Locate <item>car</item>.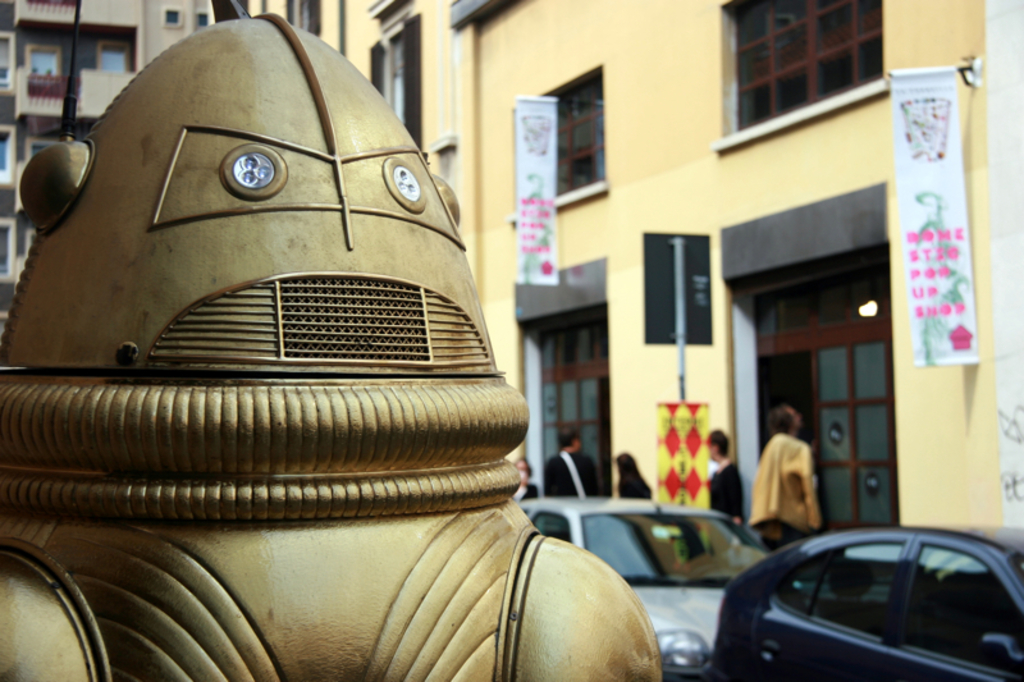
Bounding box: left=713, top=522, right=1023, bottom=681.
